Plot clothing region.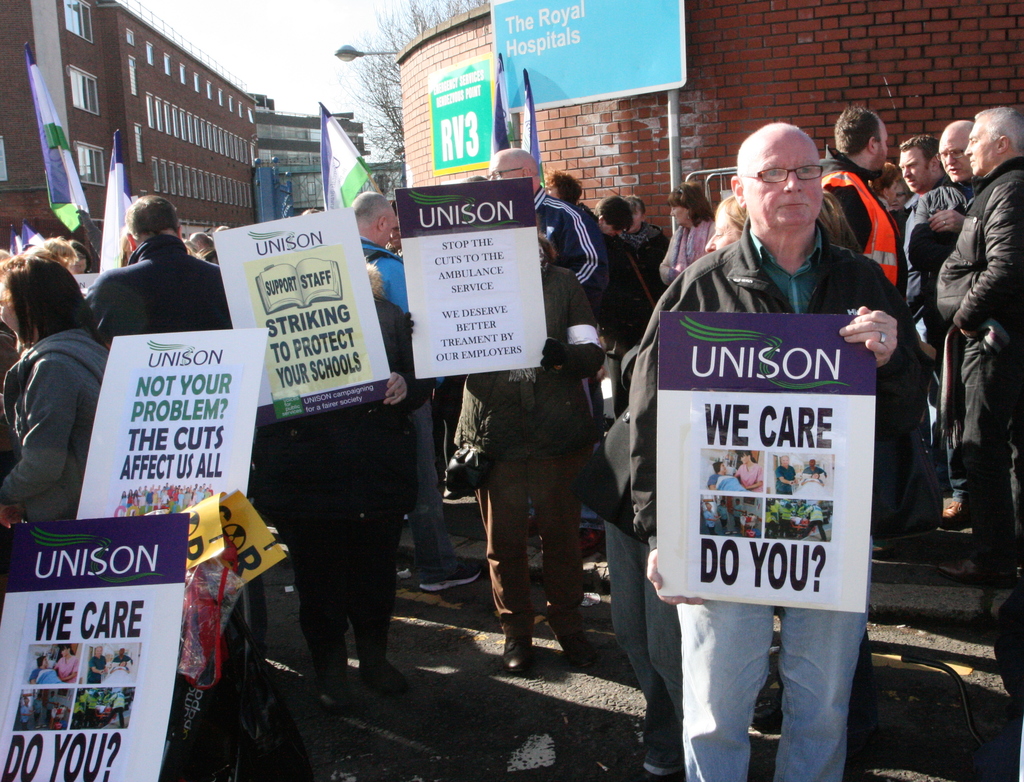
Plotted at region(660, 221, 716, 289).
